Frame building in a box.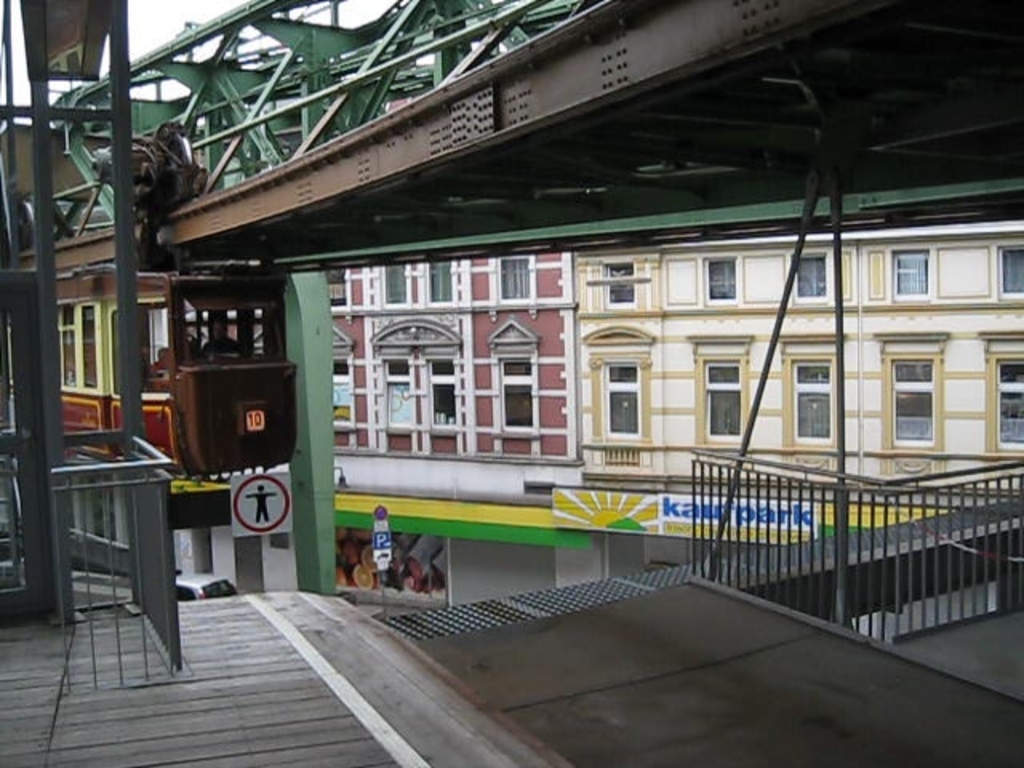
[50, 291, 178, 478].
